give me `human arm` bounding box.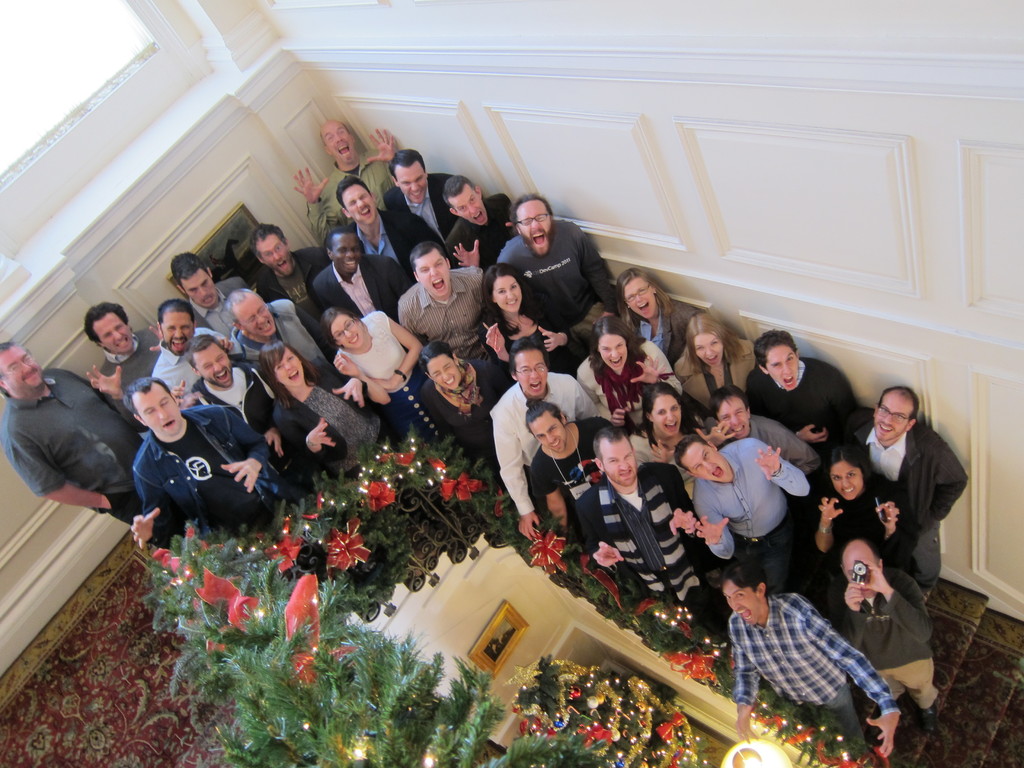
box(465, 347, 511, 405).
